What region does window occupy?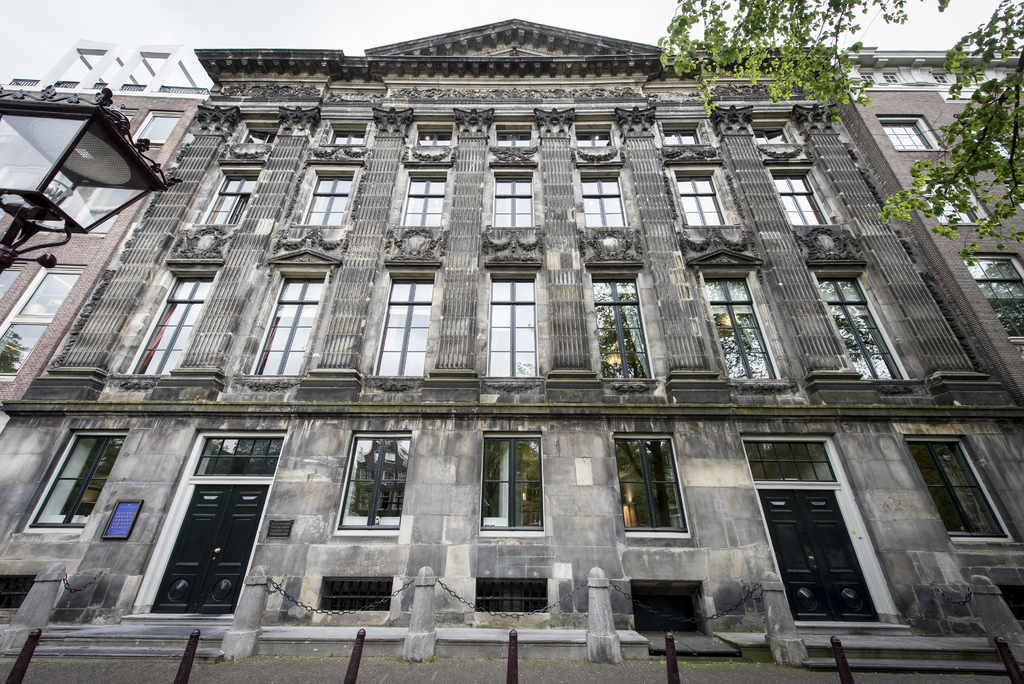
pyautogui.locateOnScreen(749, 123, 796, 141).
